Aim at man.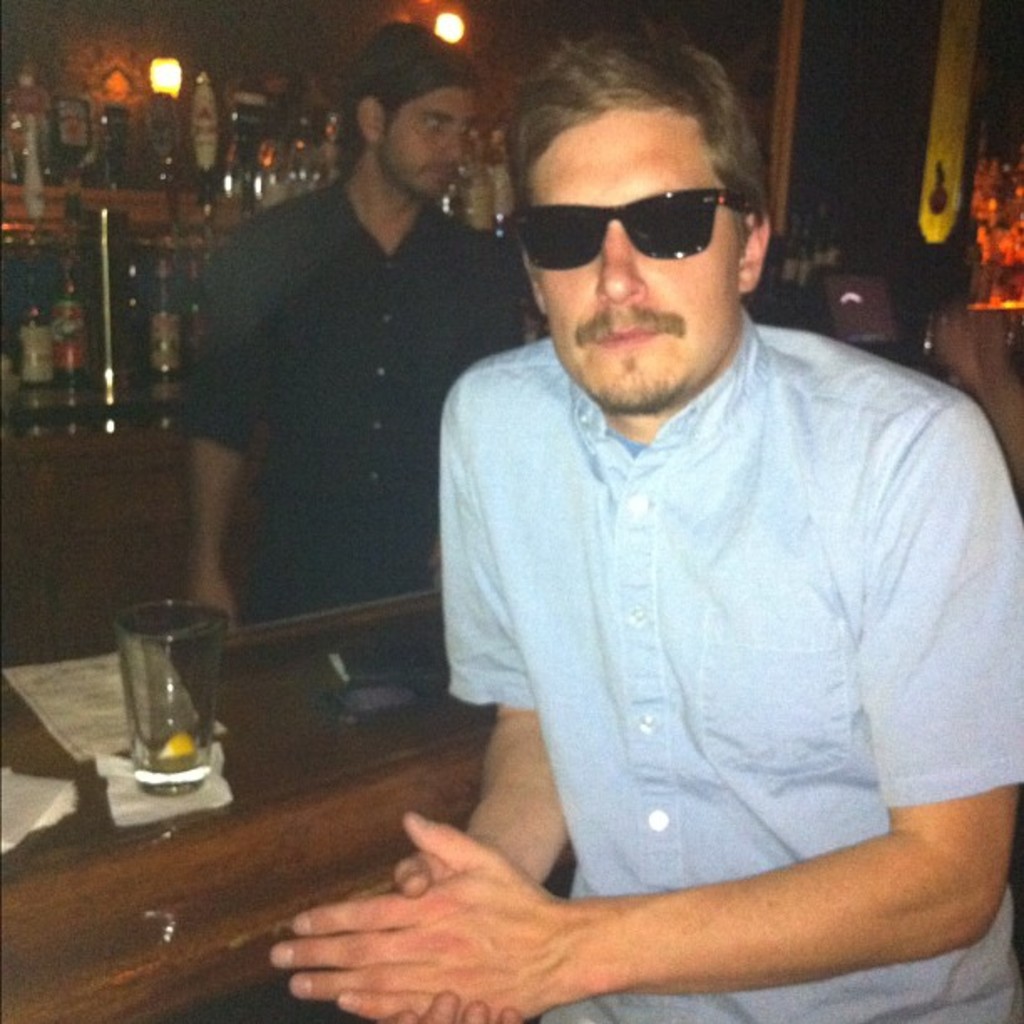
Aimed at <bbox>179, 23, 532, 631</bbox>.
